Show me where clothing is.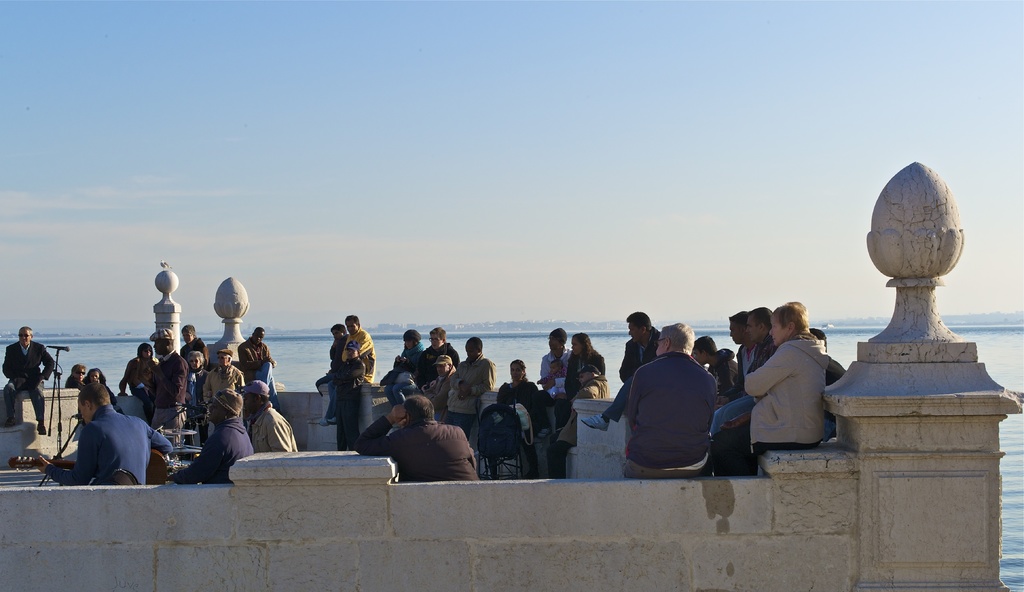
clothing is at 724 347 758 402.
